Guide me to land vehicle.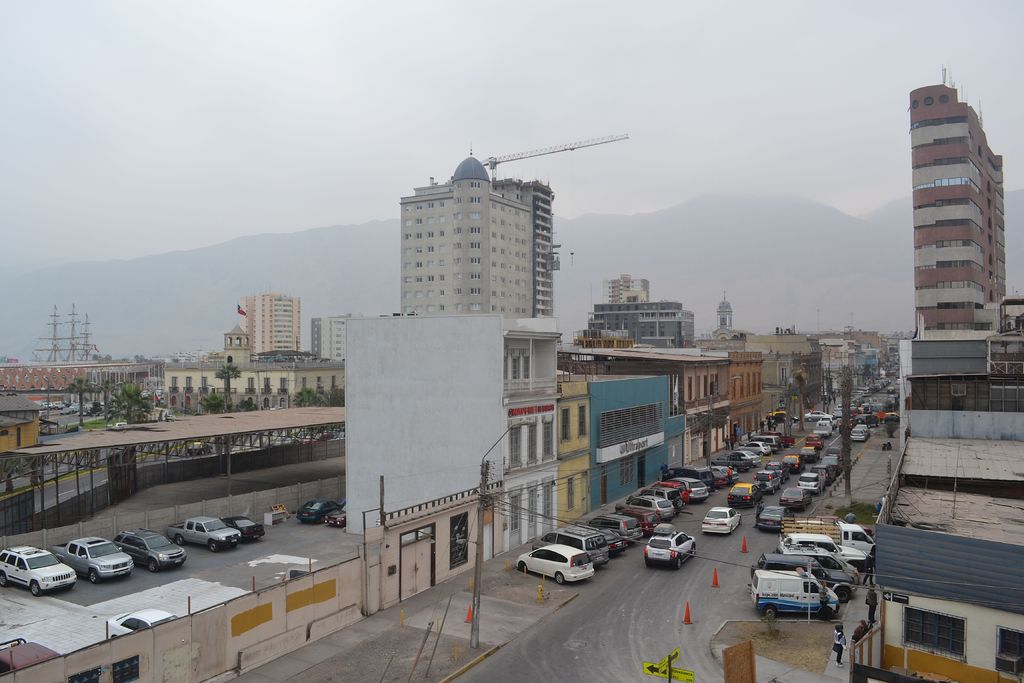
Guidance: (left=652, top=479, right=692, bottom=506).
